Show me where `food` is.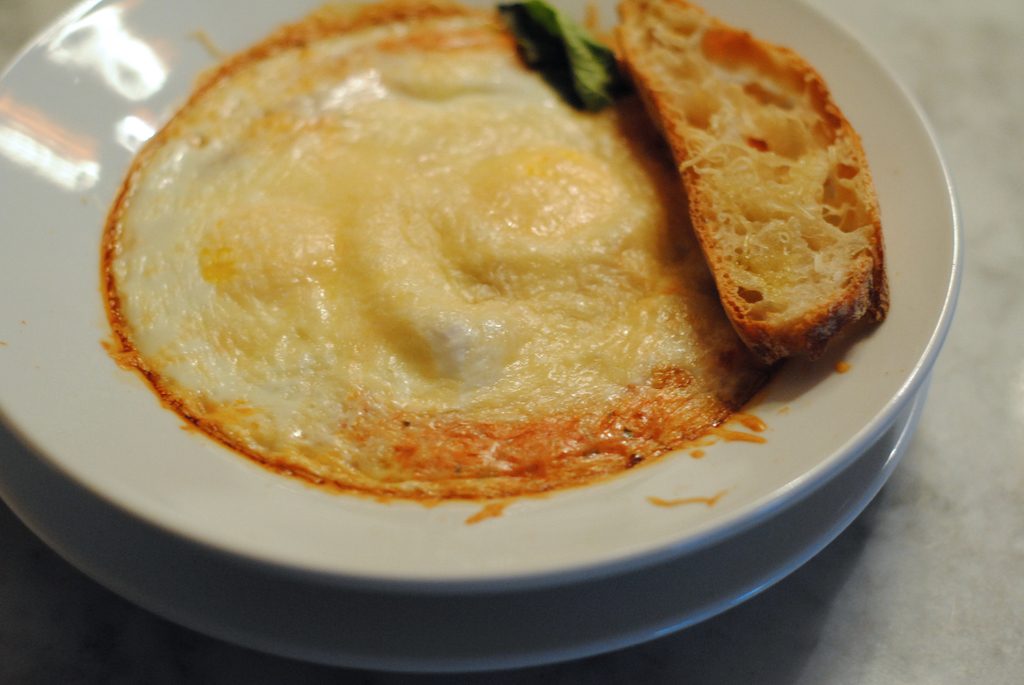
`food` is at select_region(618, 0, 888, 360).
